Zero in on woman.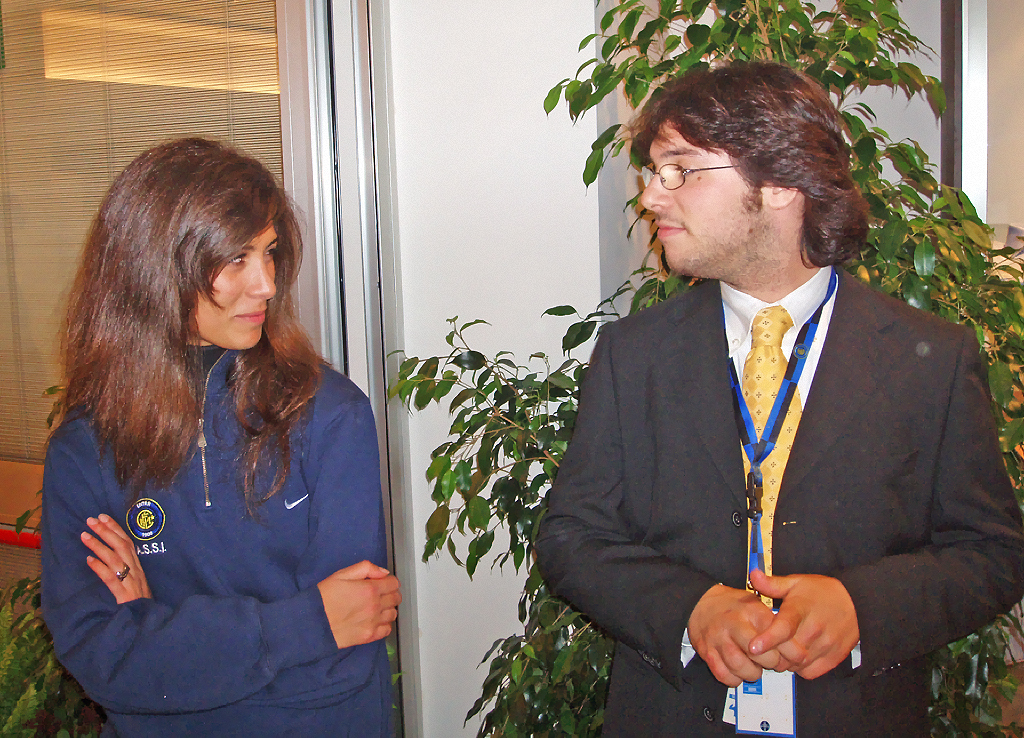
Zeroed in: 35, 138, 406, 737.
